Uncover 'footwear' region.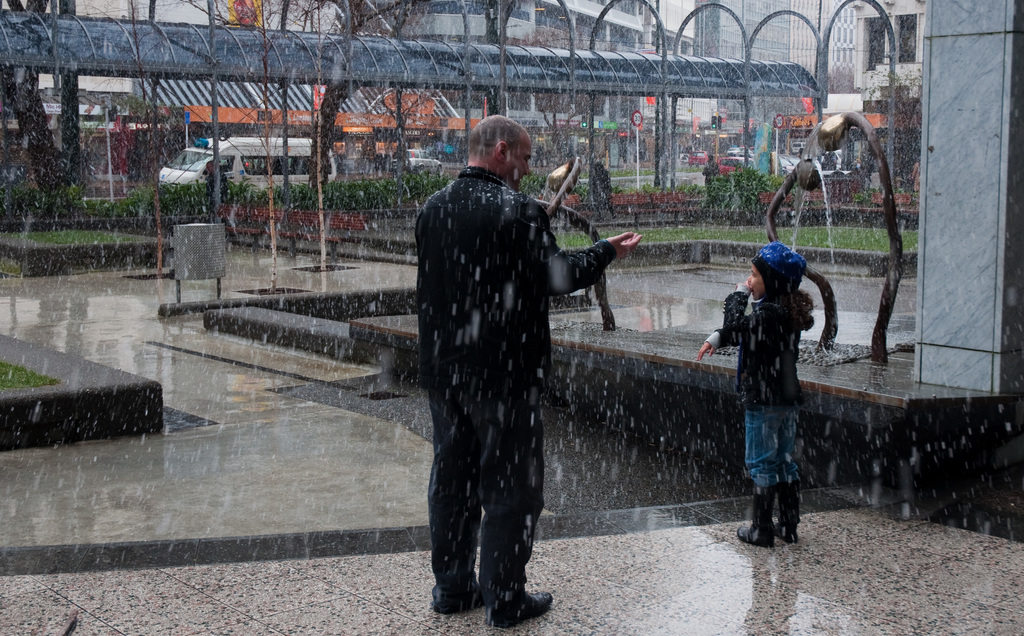
Uncovered: BBox(430, 580, 485, 614).
